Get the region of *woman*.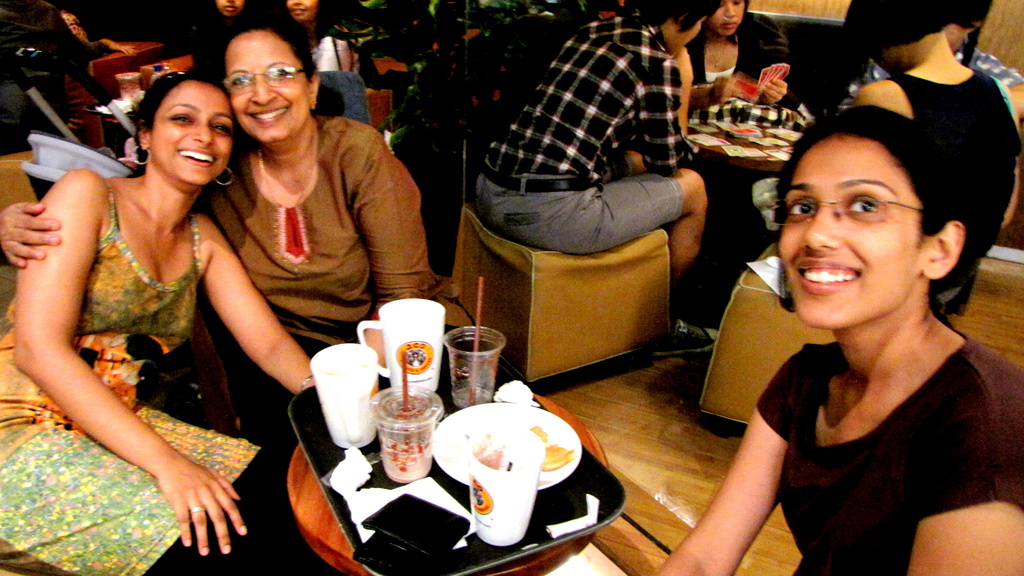
{"x1": 278, "y1": 0, "x2": 352, "y2": 76}.
